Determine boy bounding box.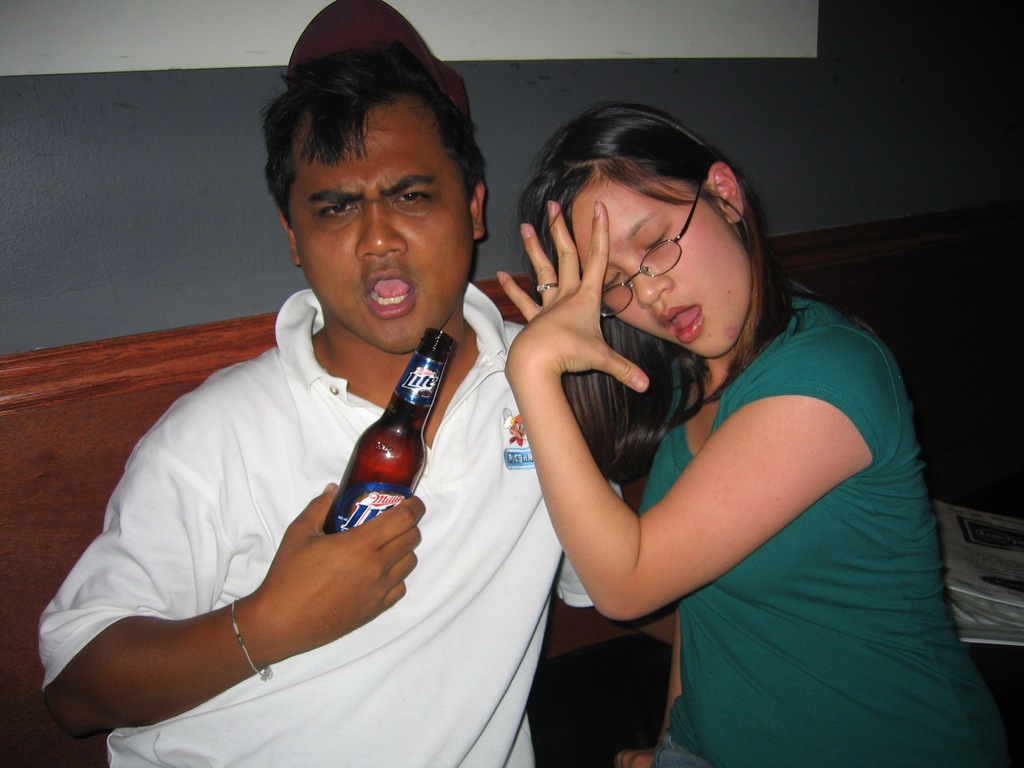
Determined: 40:0:673:767.
